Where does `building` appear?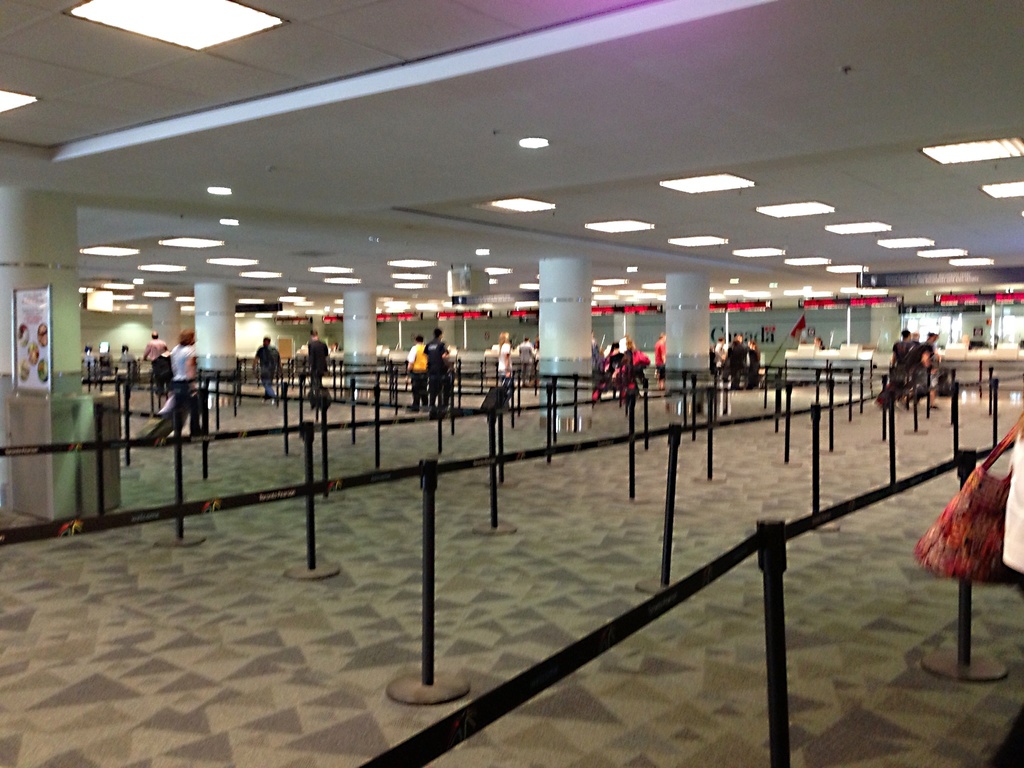
Appears at [0, 0, 1023, 767].
